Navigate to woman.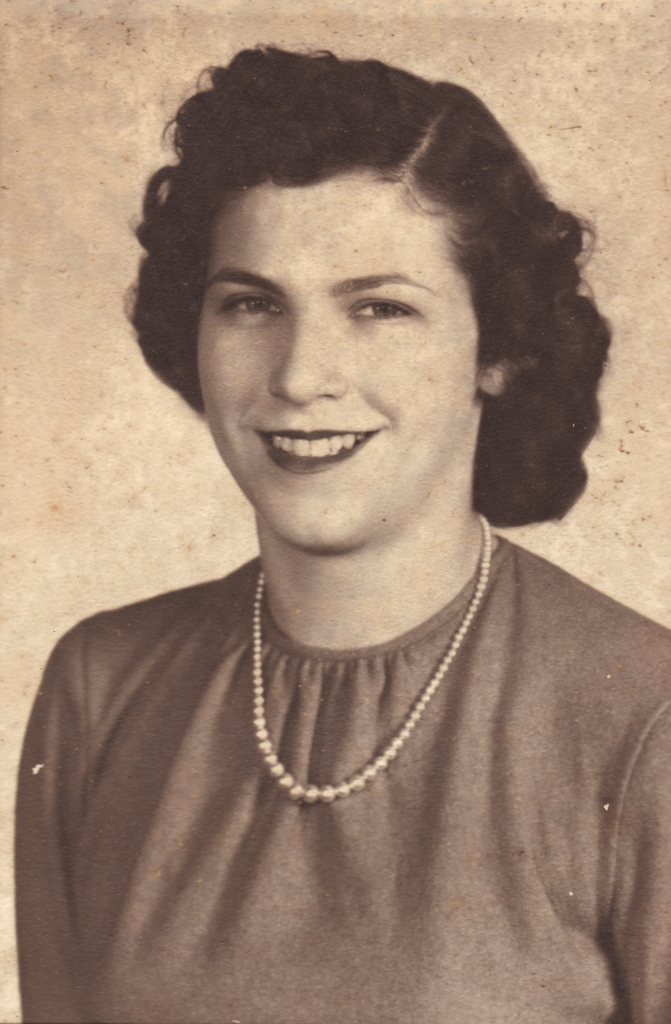
Navigation target: [left=12, top=55, right=670, bottom=968].
